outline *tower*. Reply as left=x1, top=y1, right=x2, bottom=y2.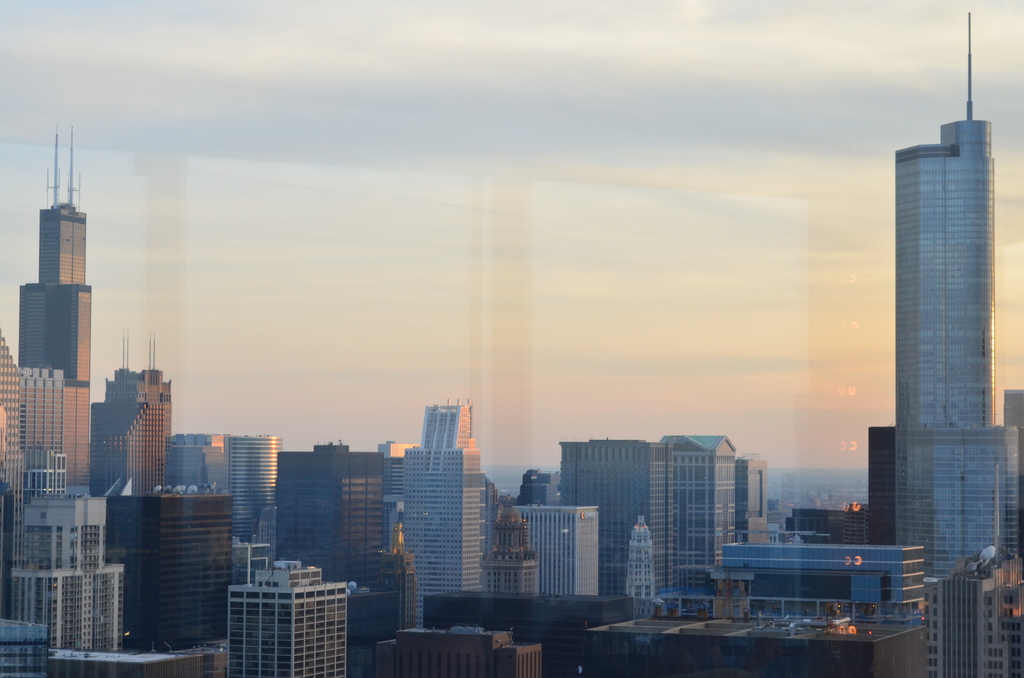
left=924, top=544, right=1023, bottom=677.
